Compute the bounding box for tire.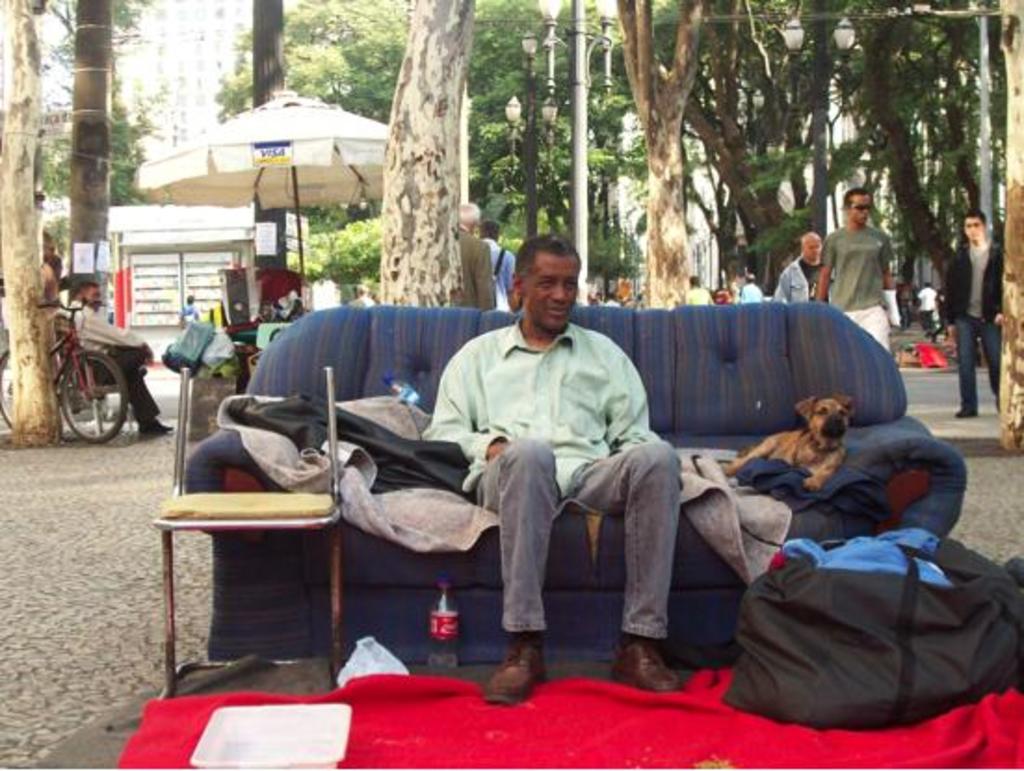
[45,346,128,448].
